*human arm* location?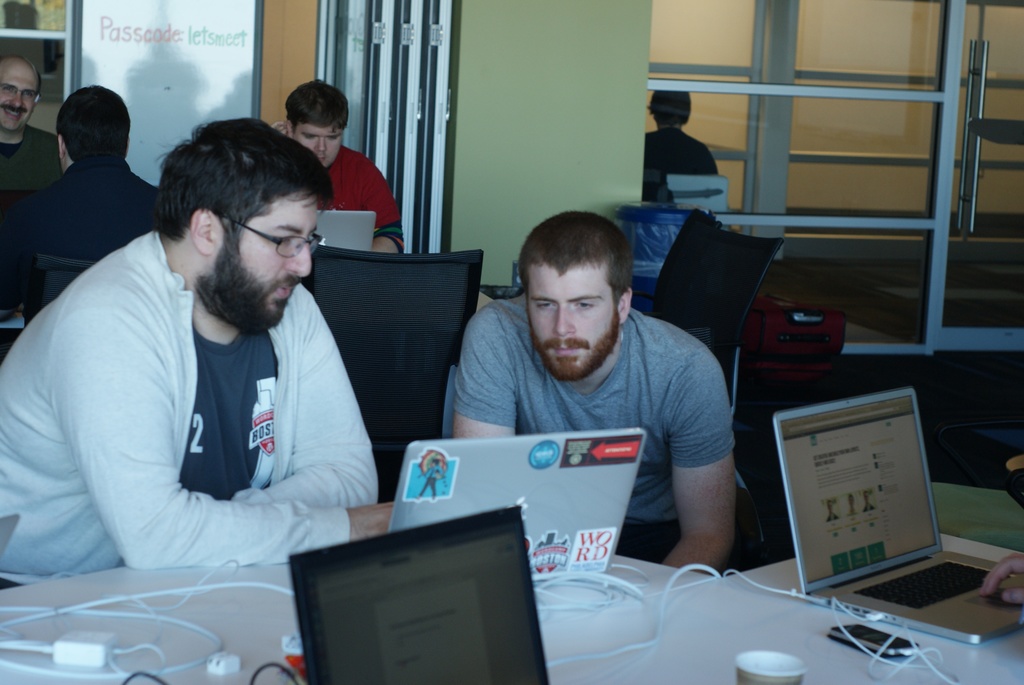
662, 361, 766, 603
